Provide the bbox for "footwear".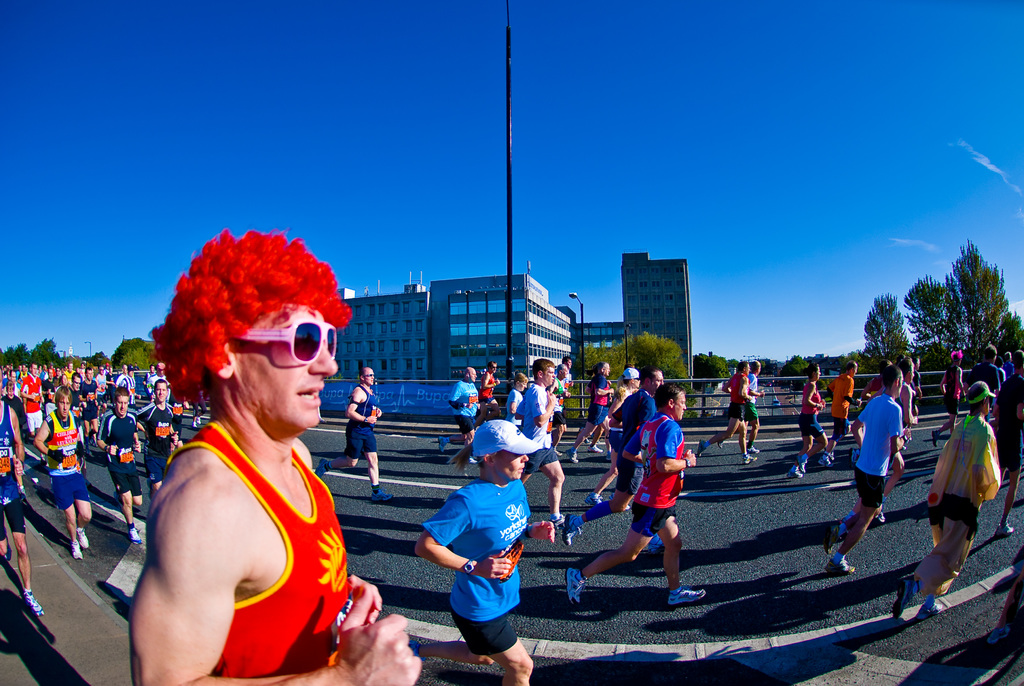
Rect(371, 487, 396, 503).
